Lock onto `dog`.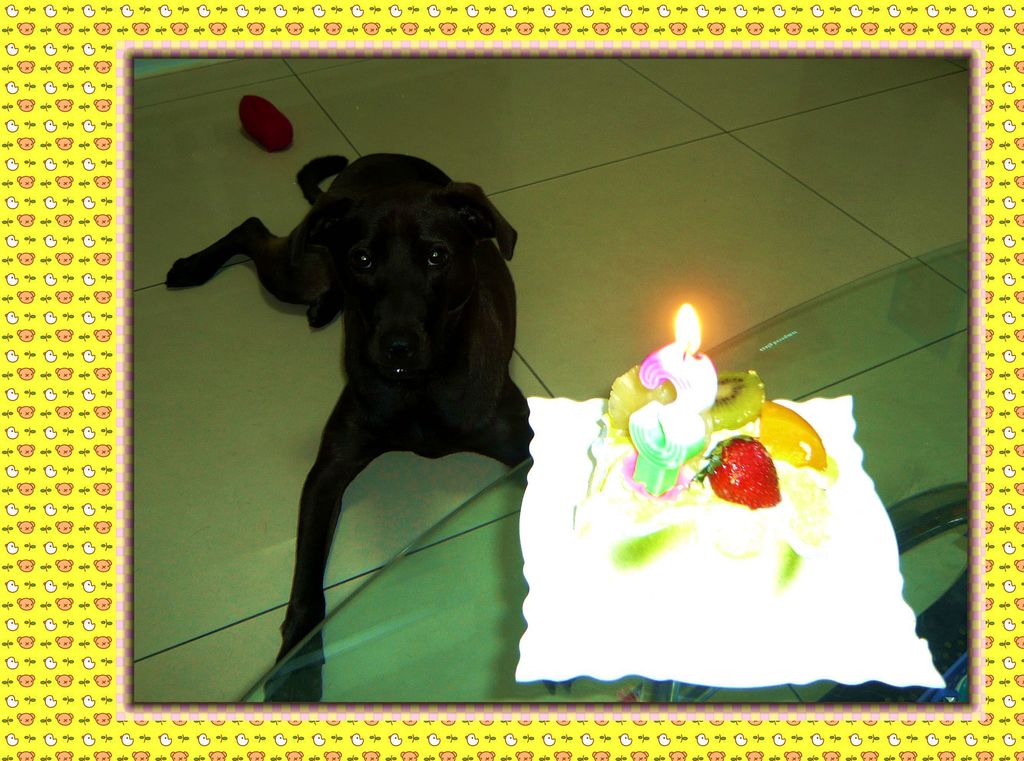
Locked: l=166, t=149, r=562, b=712.
